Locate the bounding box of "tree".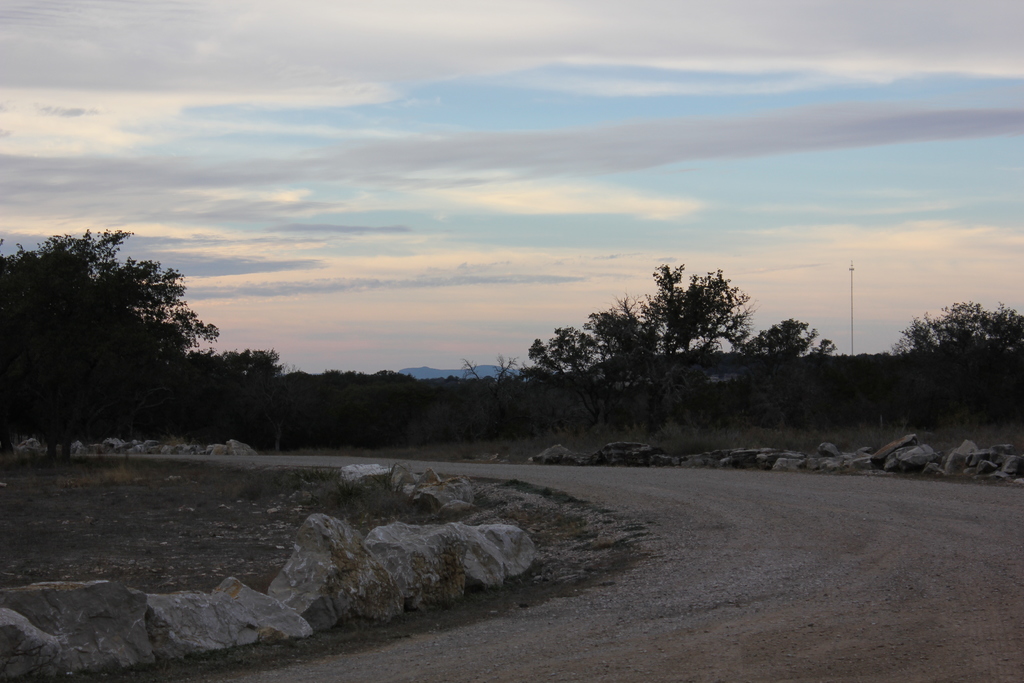
Bounding box: bbox=(806, 336, 836, 430).
